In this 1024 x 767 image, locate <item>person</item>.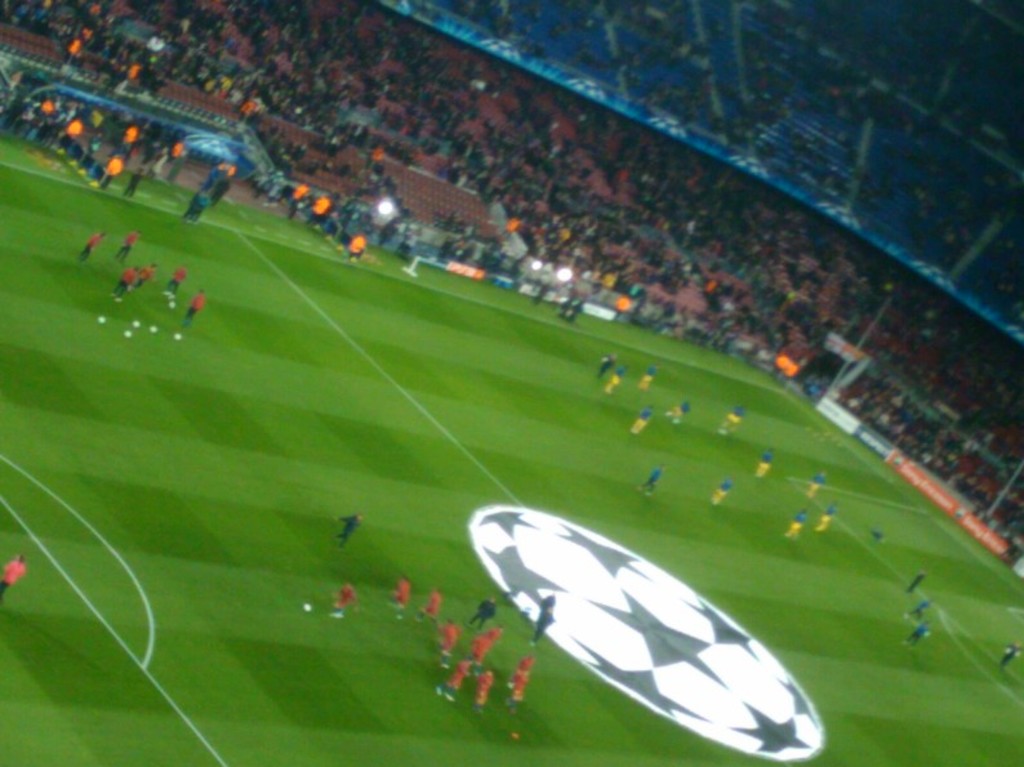
Bounding box: 179, 287, 208, 326.
